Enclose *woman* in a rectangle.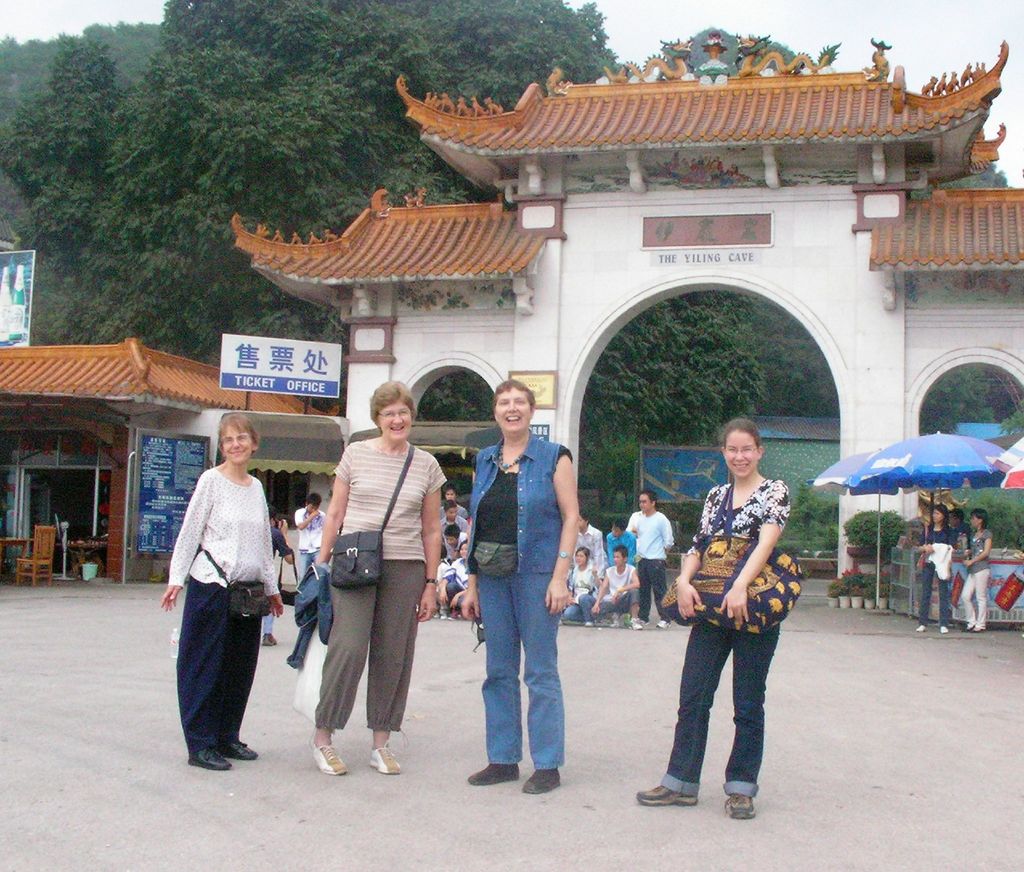
456,370,583,791.
